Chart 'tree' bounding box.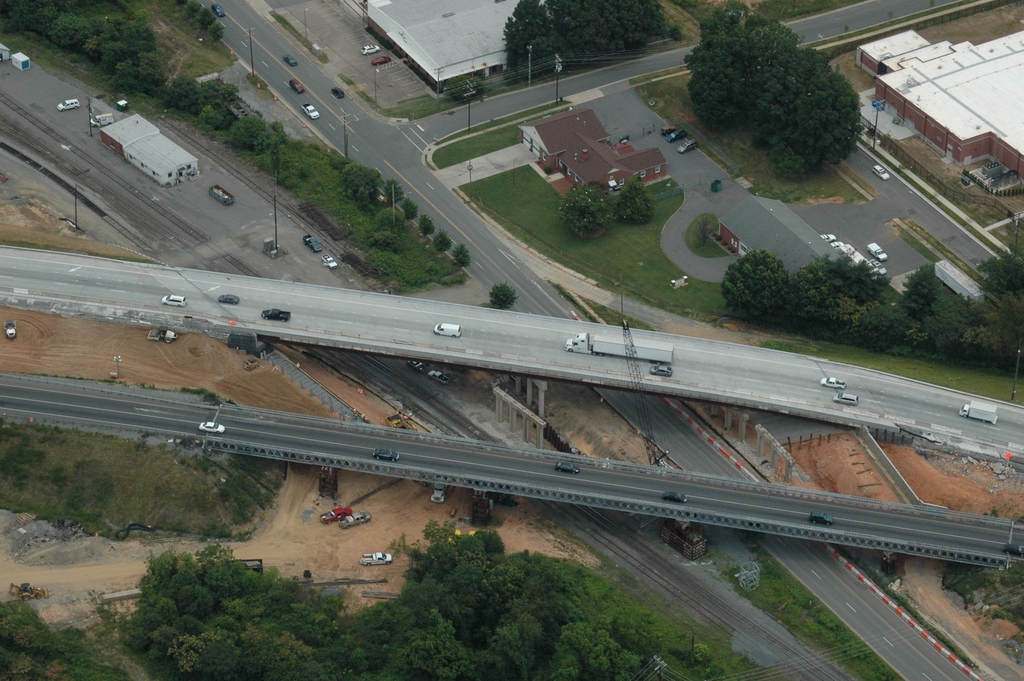
Charted: [452,243,473,268].
